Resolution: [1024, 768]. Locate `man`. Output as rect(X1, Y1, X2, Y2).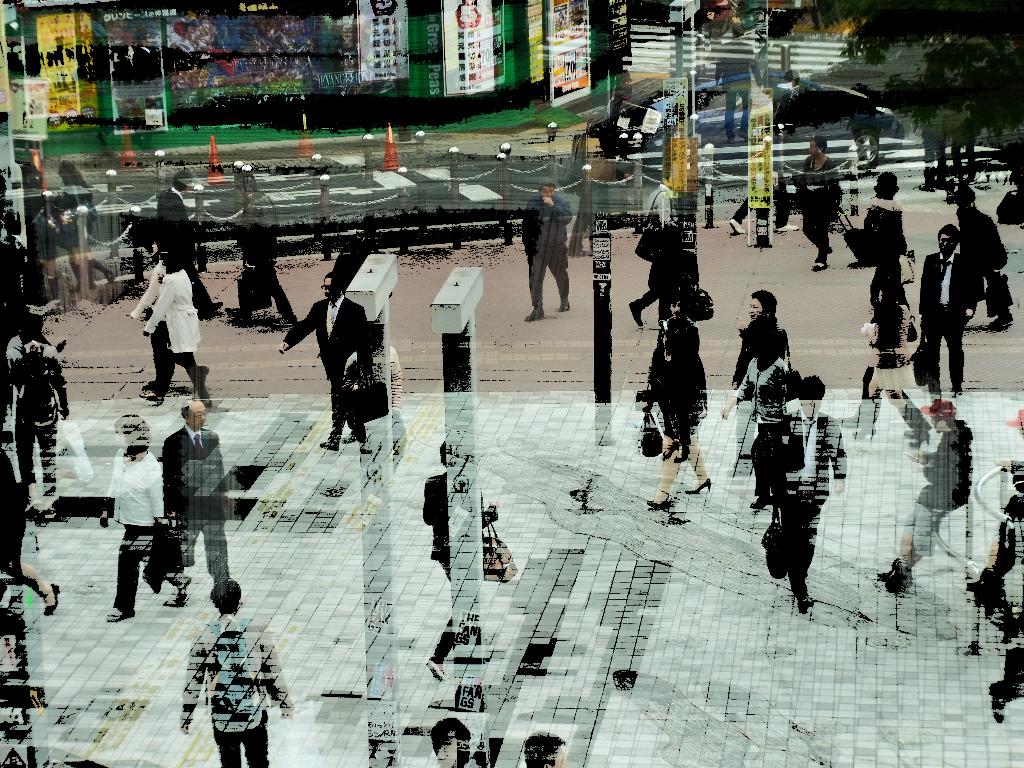
rect(131, 29, 160, 84).
